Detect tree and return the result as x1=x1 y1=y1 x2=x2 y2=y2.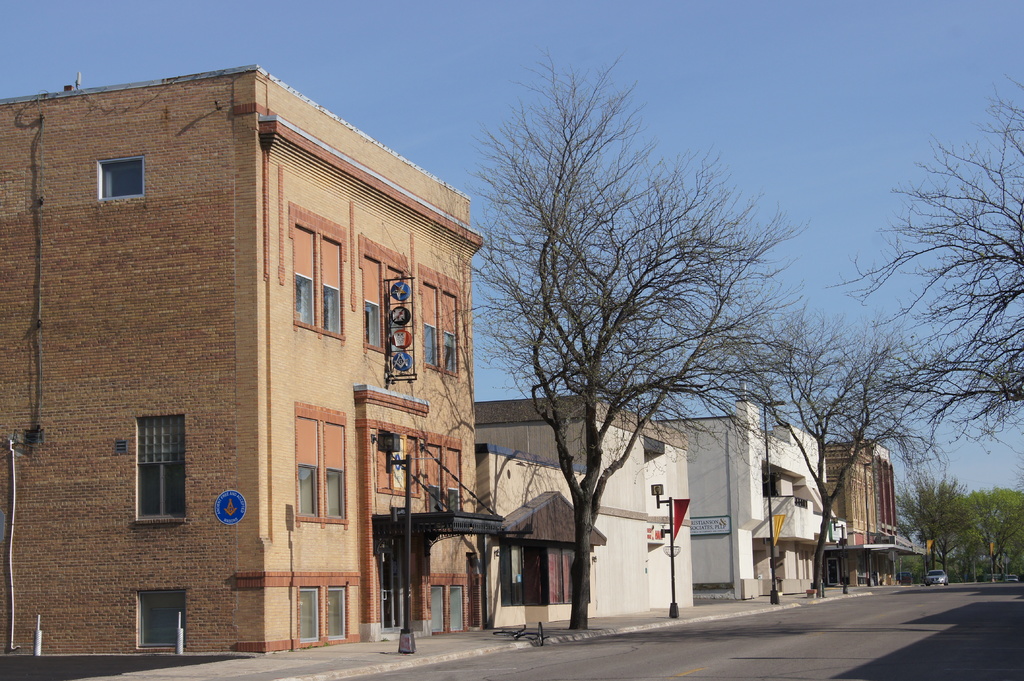
x1=930 y1=469 x2=1002 y2=583.
